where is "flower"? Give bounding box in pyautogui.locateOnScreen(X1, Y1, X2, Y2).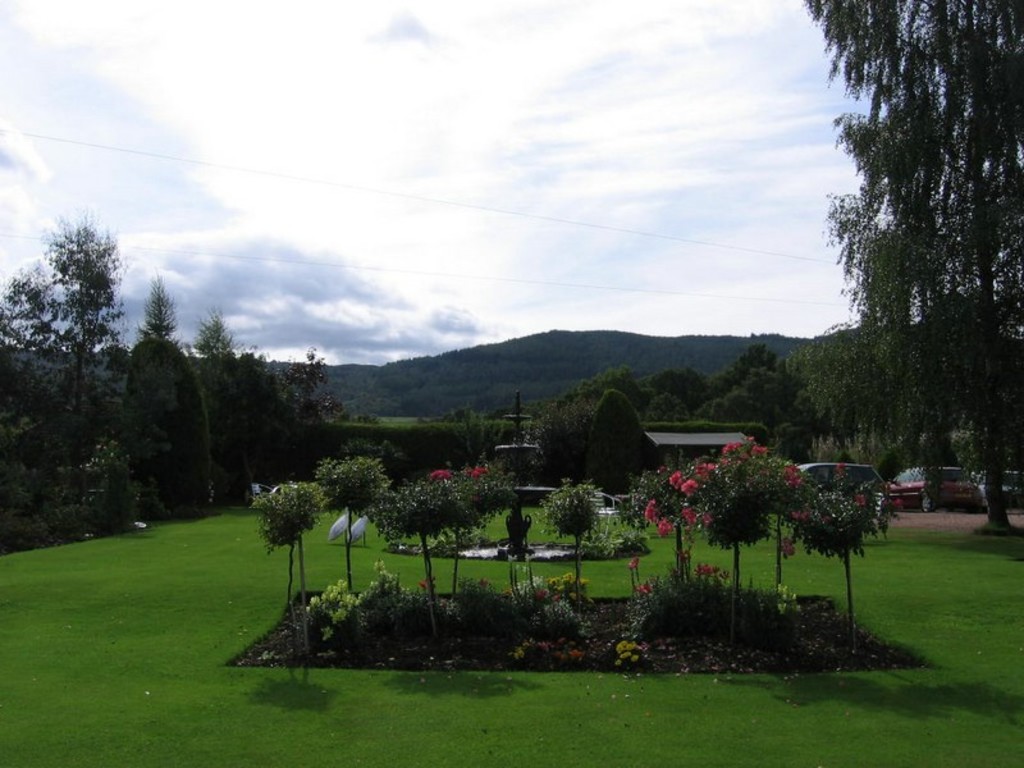
pyautogui.locateOnScreen(625, 559, 639, 570).
